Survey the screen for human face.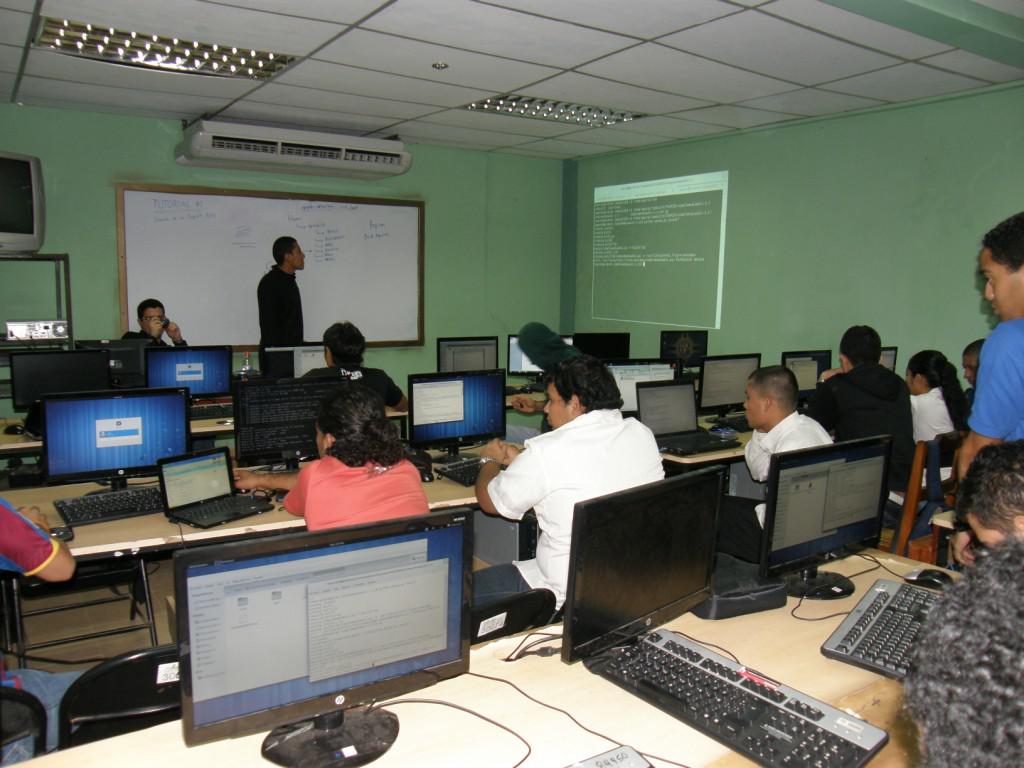
Survey found: 966, 354, 981, 389.
